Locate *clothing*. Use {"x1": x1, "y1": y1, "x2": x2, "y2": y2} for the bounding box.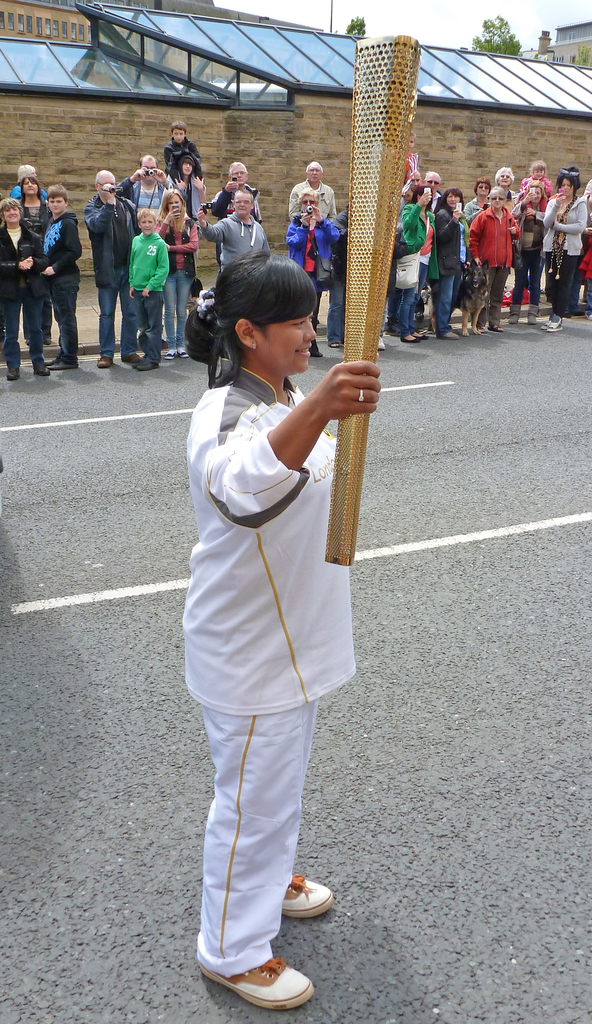
{"x1": 176, "y1": 314, "x2": 361, "y2": 932}.
